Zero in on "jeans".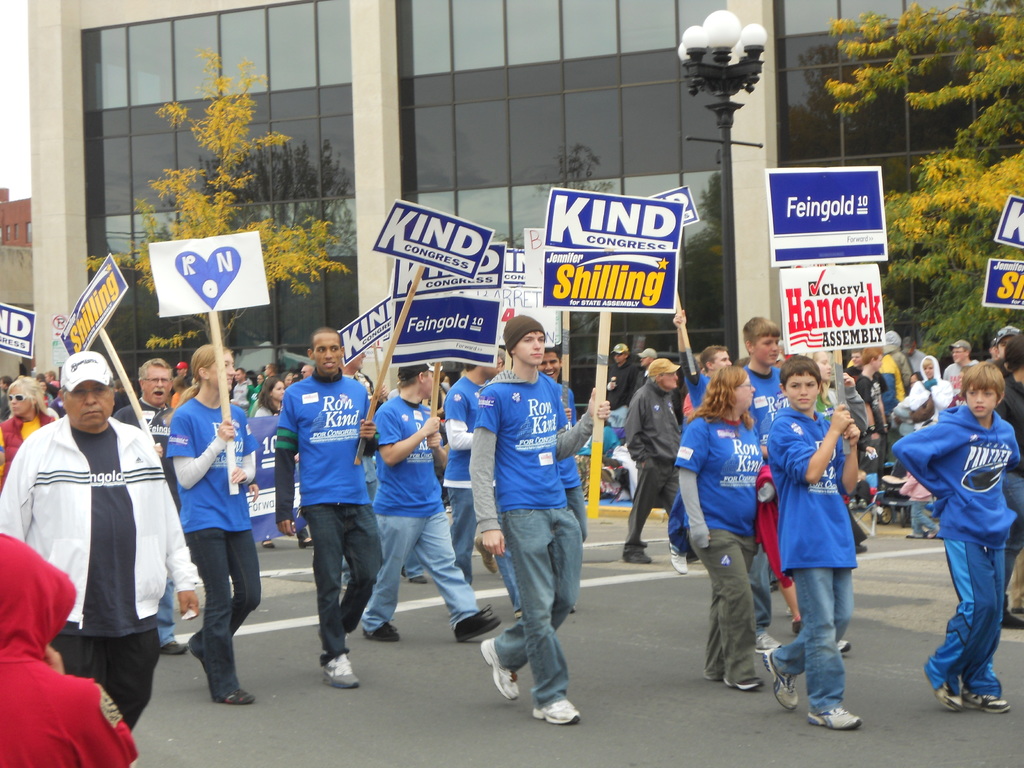
Zeroed in: x1=186 y1=532 x2=256 y2=703.
